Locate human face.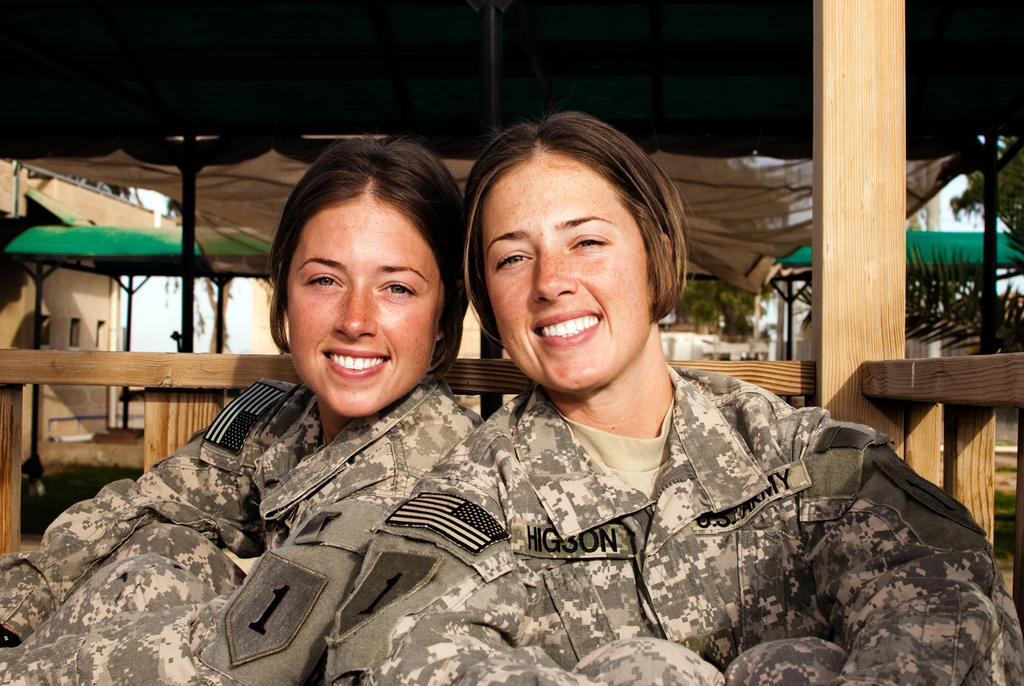
Bounding box: crop(485, 147, 651, 395).
